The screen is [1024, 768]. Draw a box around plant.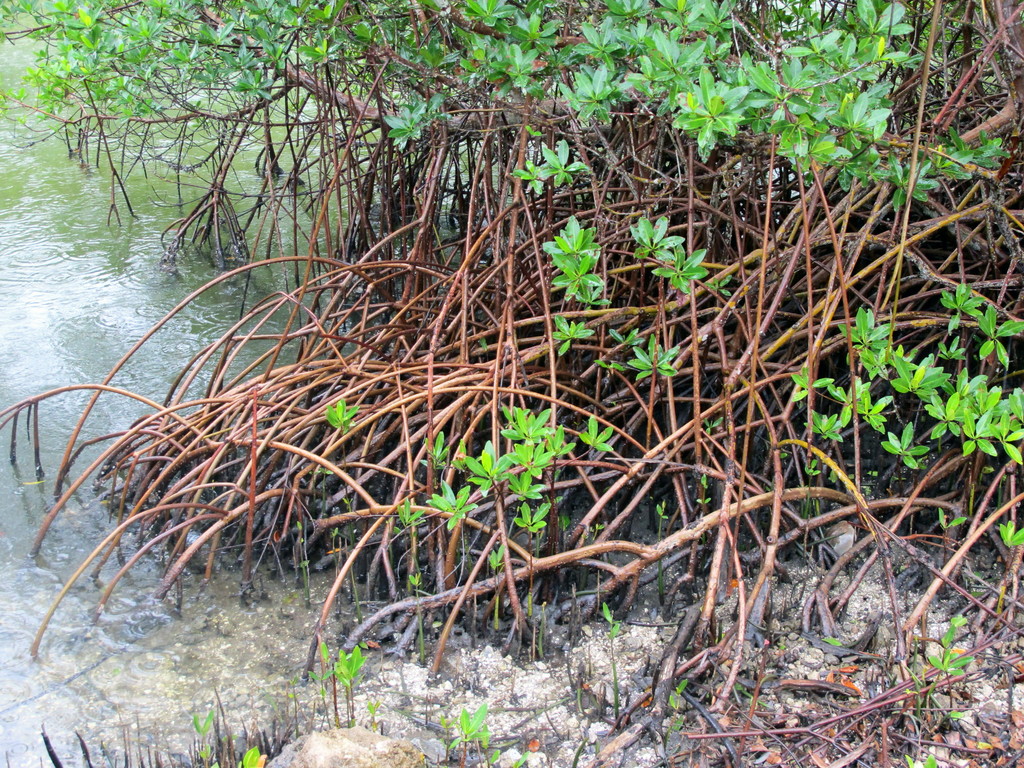
bbox=[953, 391, 999, 481].
